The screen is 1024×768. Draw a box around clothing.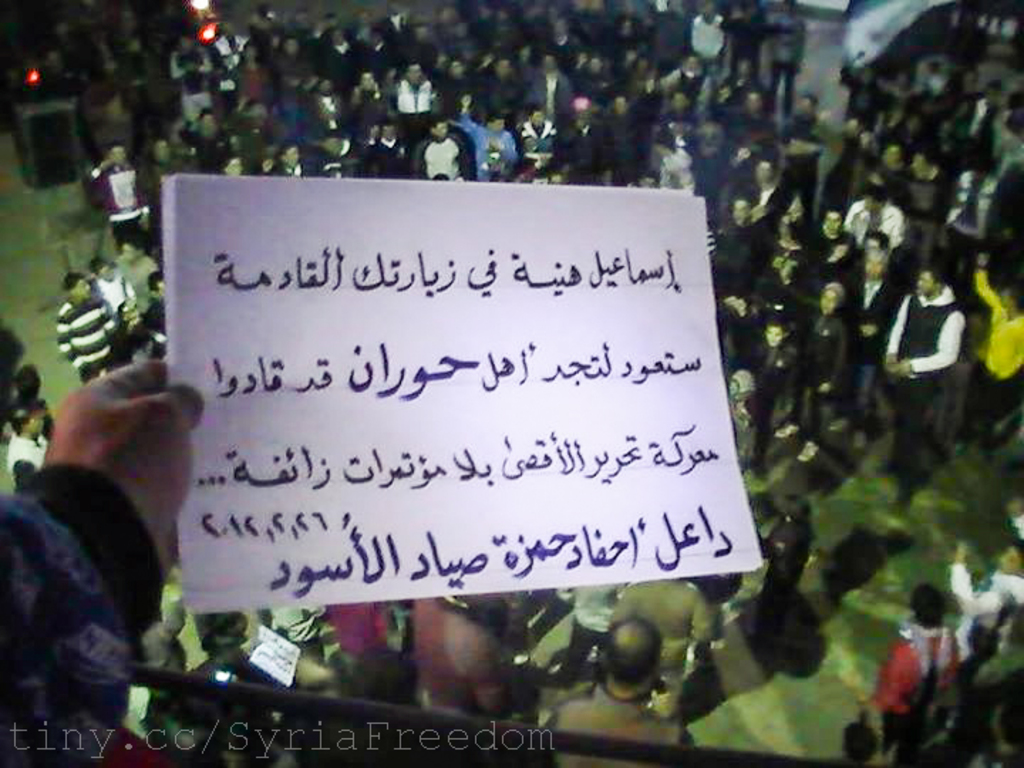
(x1=768, y1=4, x2=806, y2=110).
